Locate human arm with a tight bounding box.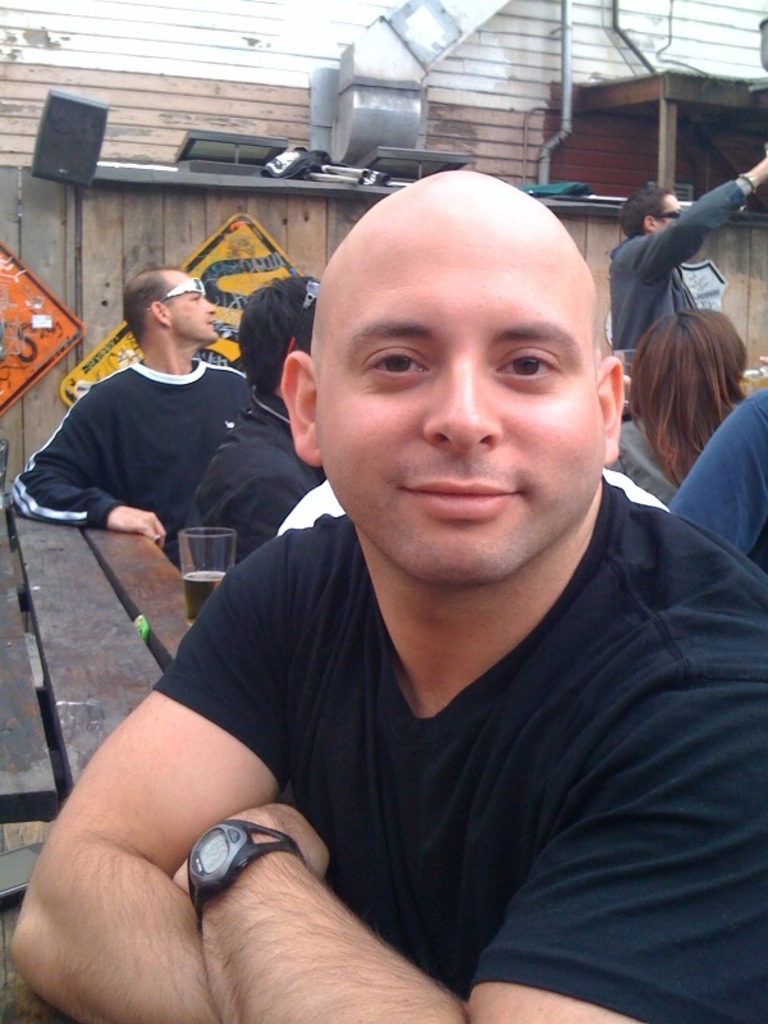
bbox=(177, 603, 767, 1023).
